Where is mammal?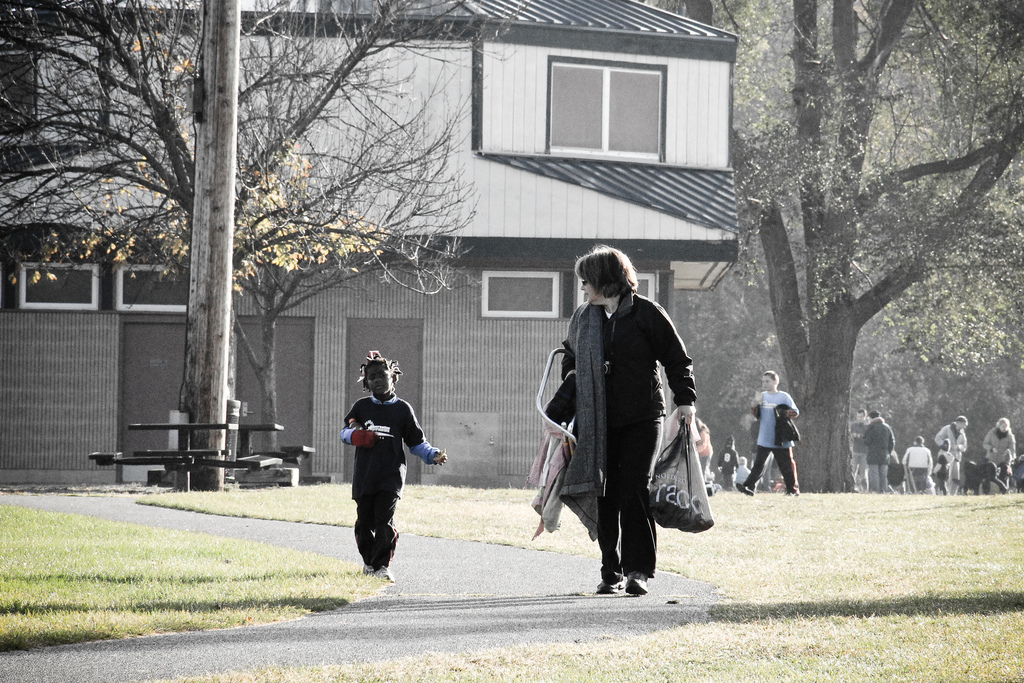
x1=332 y1=367 x2=431 y2=569.
